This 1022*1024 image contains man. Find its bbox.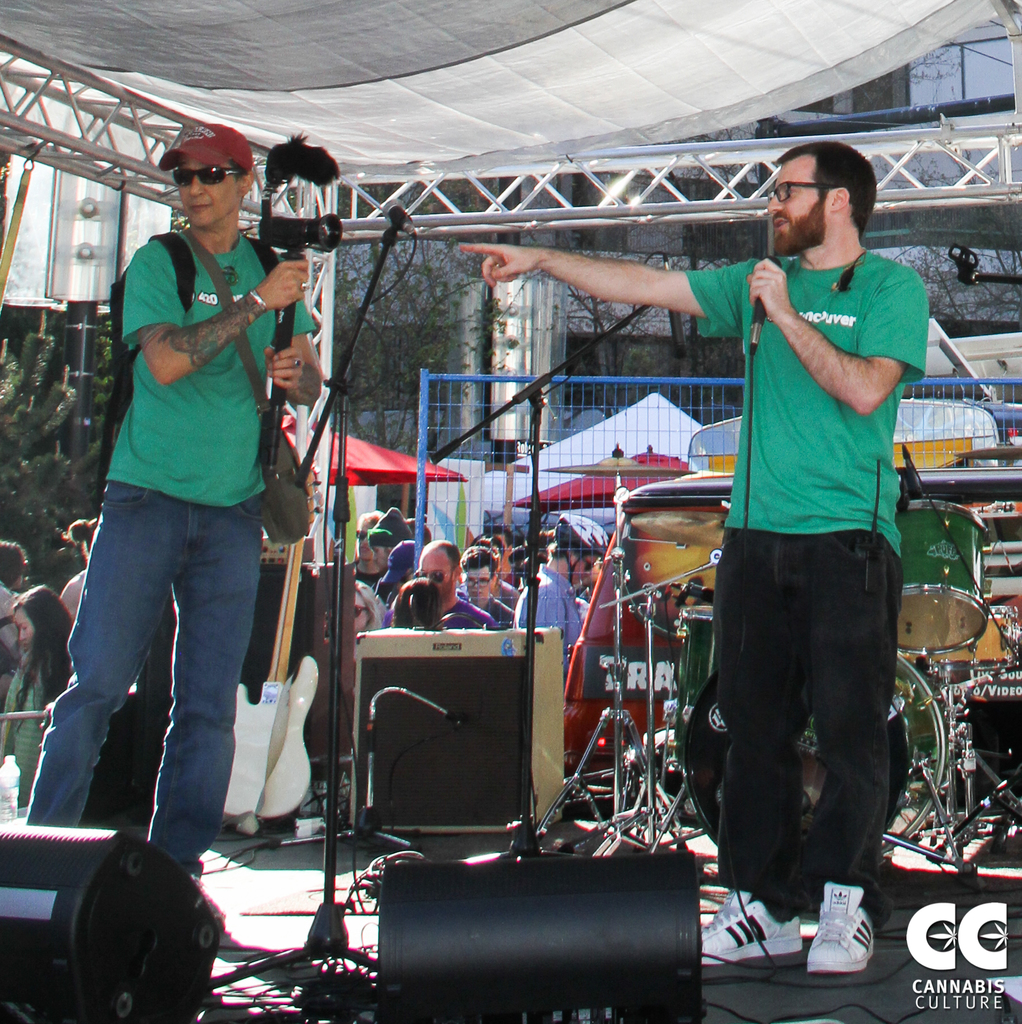
(462, 542, 518, 626).
